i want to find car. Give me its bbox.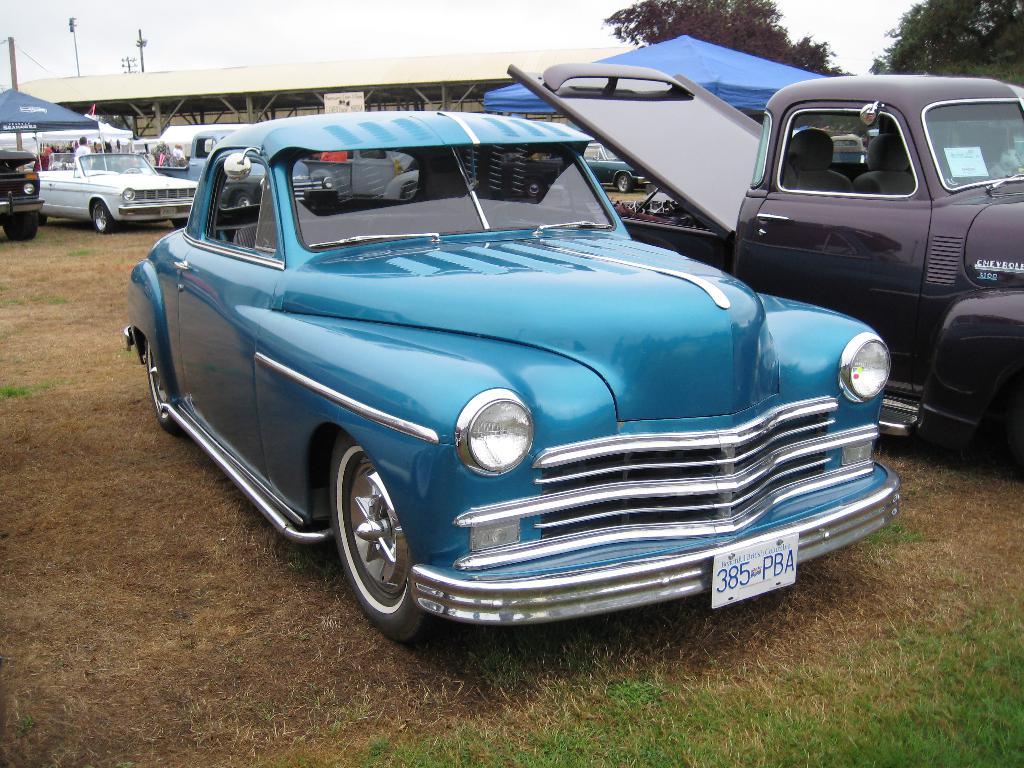
[584, 140, 639, 199].
